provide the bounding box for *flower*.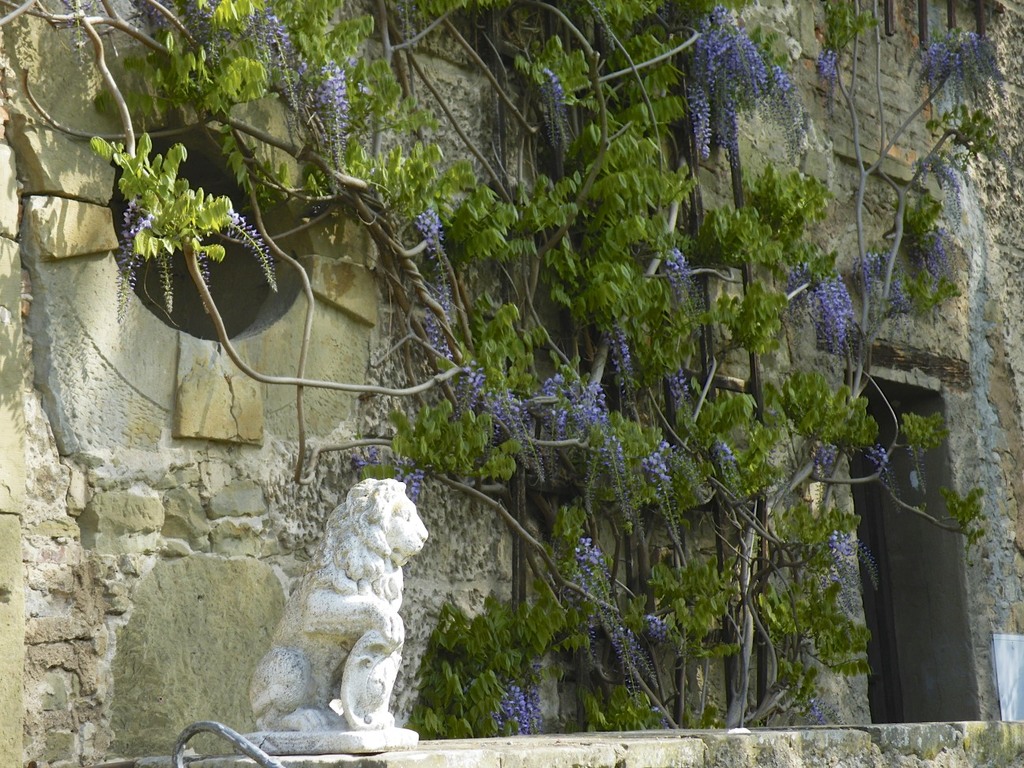
BBox(868, 446, 900, 504).
